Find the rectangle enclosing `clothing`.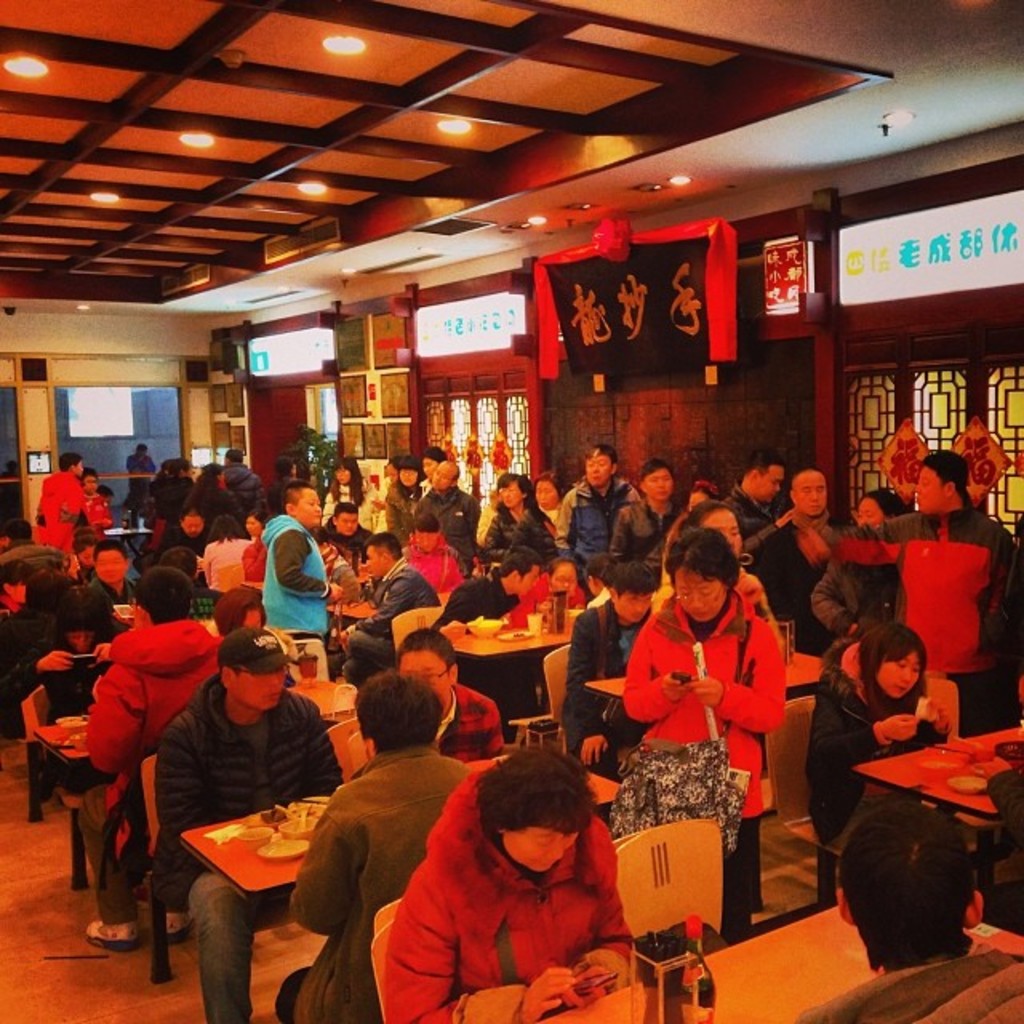
160, 536, 203, 574.
